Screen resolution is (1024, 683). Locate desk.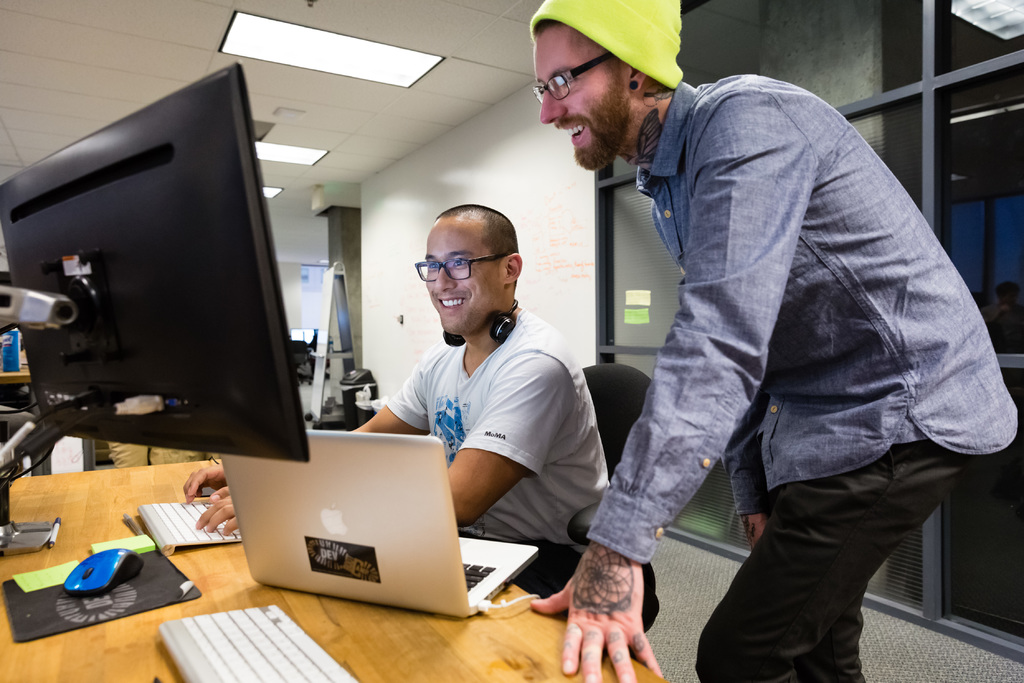
l=0, t=456, r=666, b=682.
